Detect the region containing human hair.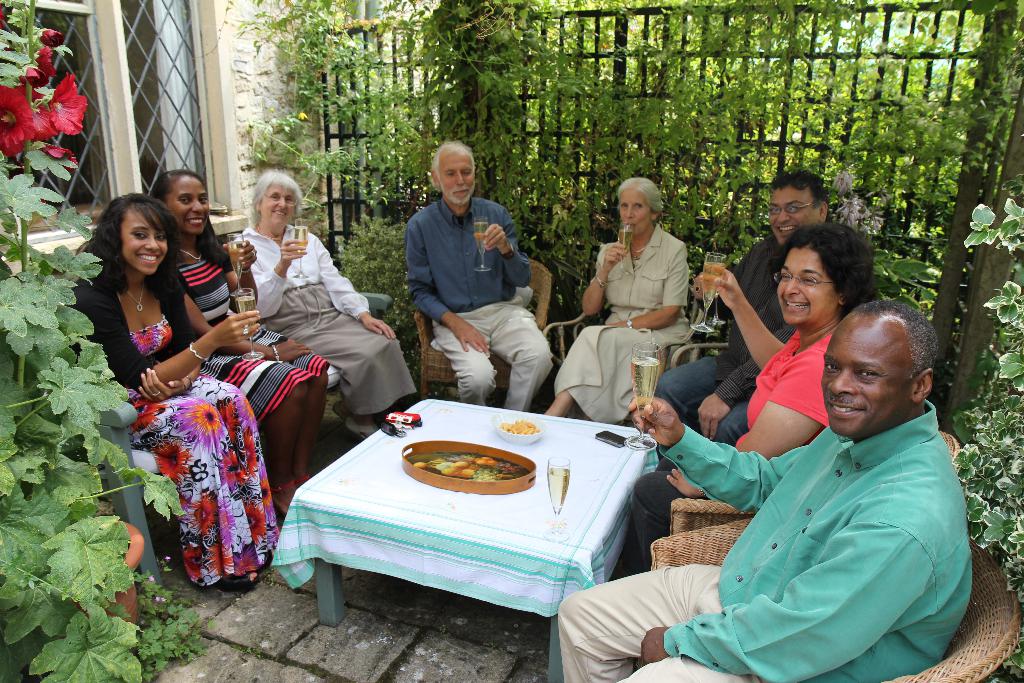
[618, 174, 664, 215].
